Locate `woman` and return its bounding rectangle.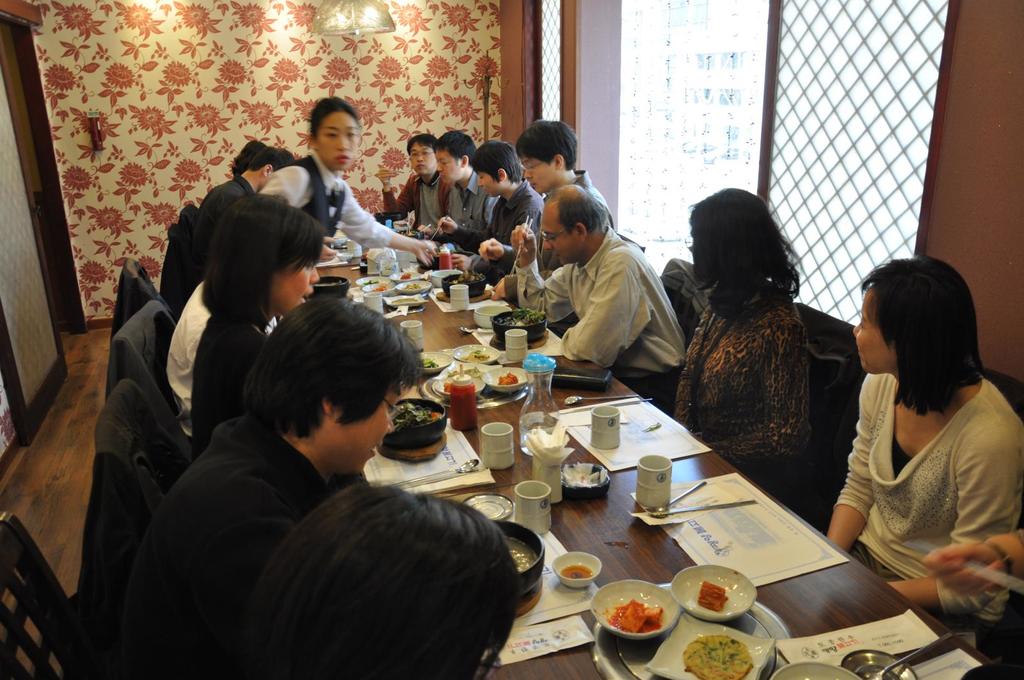
crop(190, 191, 326, 460).
